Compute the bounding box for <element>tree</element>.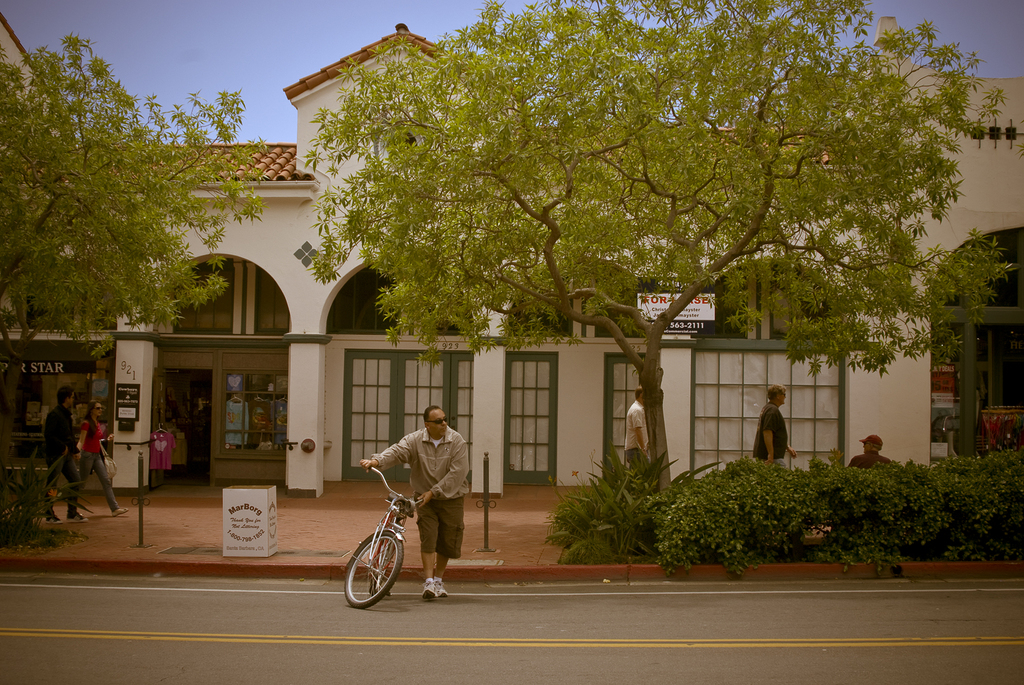
(0, 32, 270, 547).
